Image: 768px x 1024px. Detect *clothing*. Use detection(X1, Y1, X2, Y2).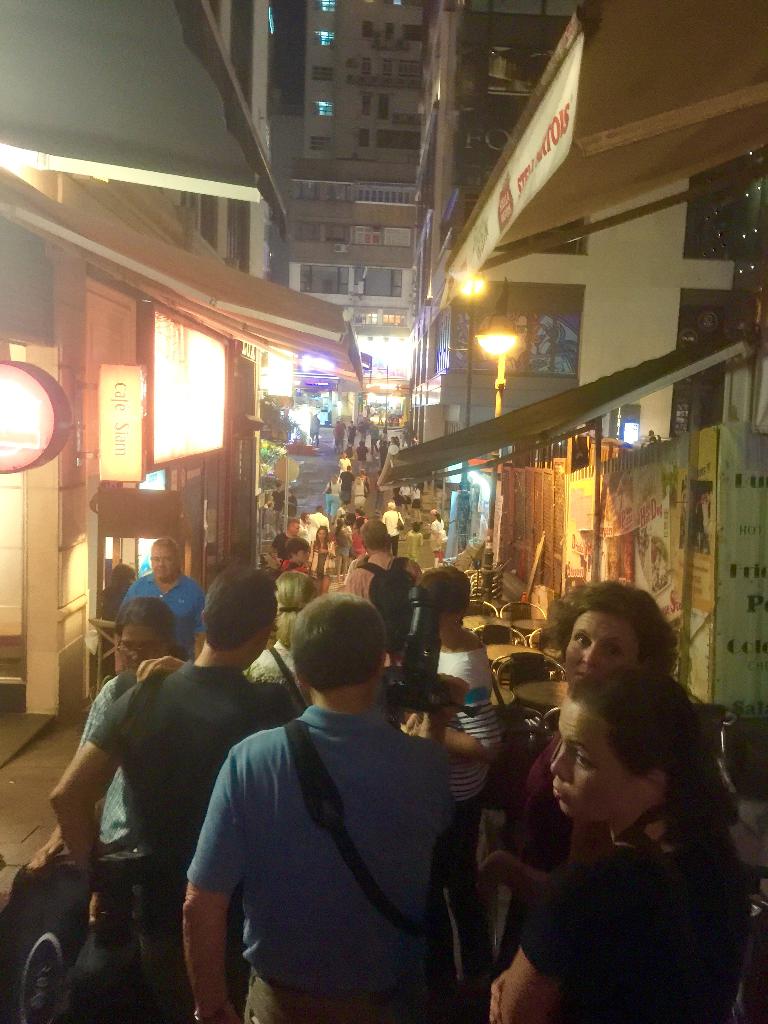
detection(310, 536, 336, 576).
